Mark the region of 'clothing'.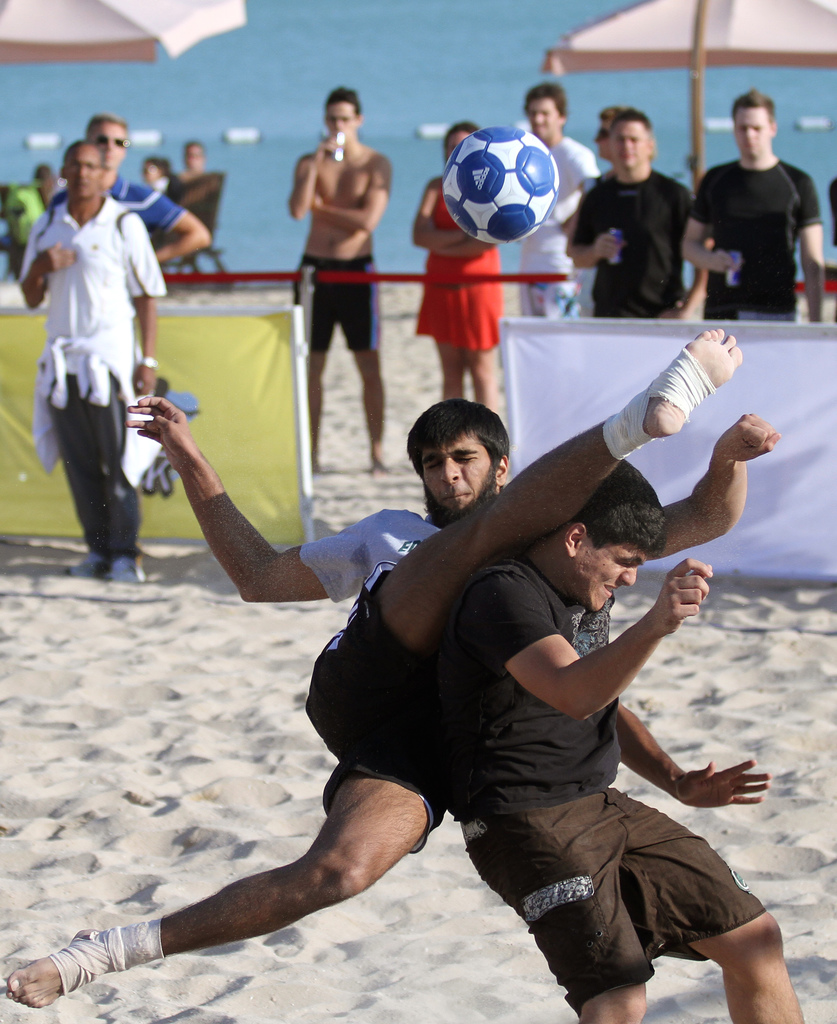
Region: [left=289, top=259, right=384, bottom=356].
